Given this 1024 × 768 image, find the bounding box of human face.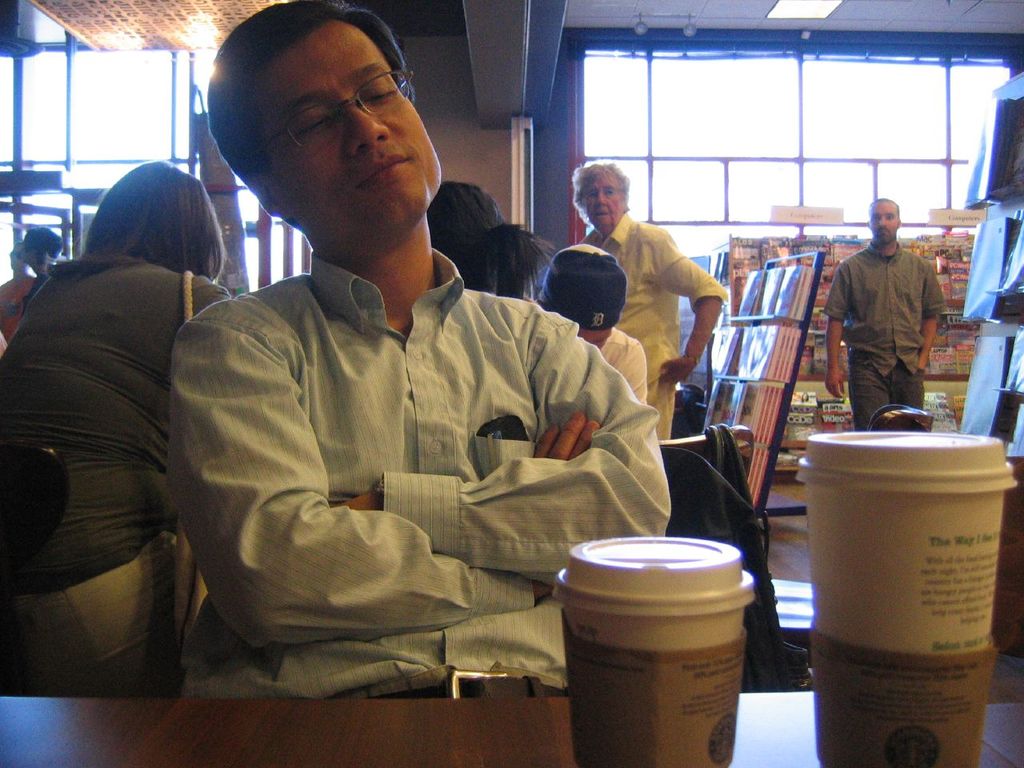
242 22 442 246.
